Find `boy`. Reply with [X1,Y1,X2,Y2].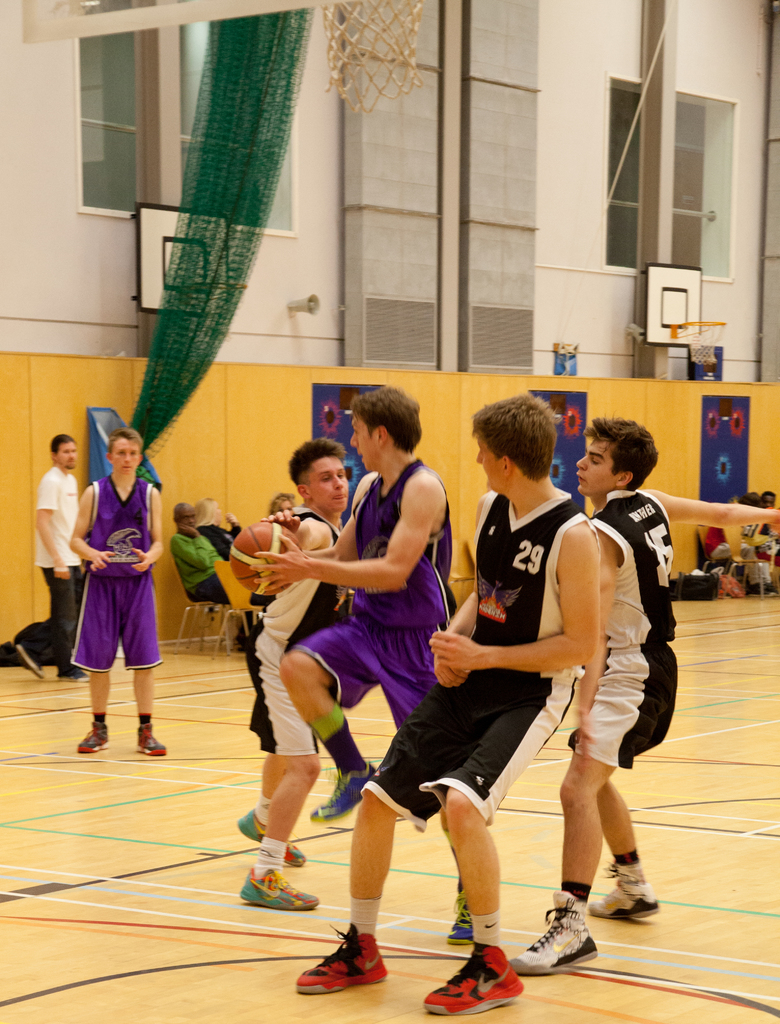
[251,378,477,945].
